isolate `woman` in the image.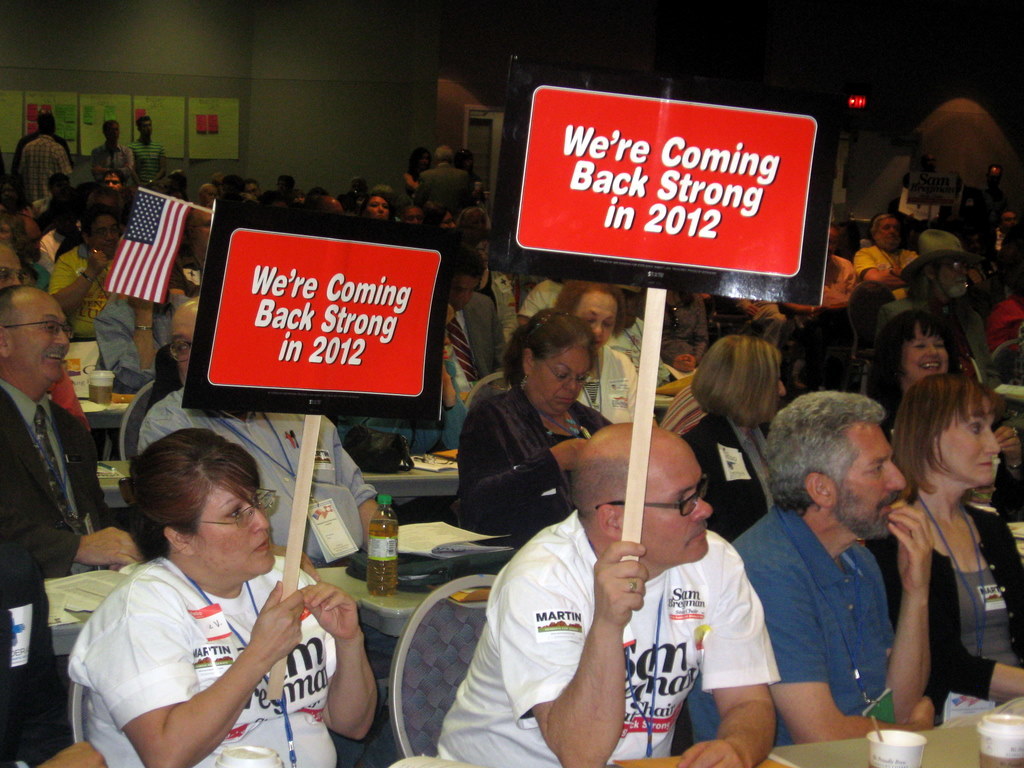
Isolated region: [left=67, top=433, right=379, bottom=767].
